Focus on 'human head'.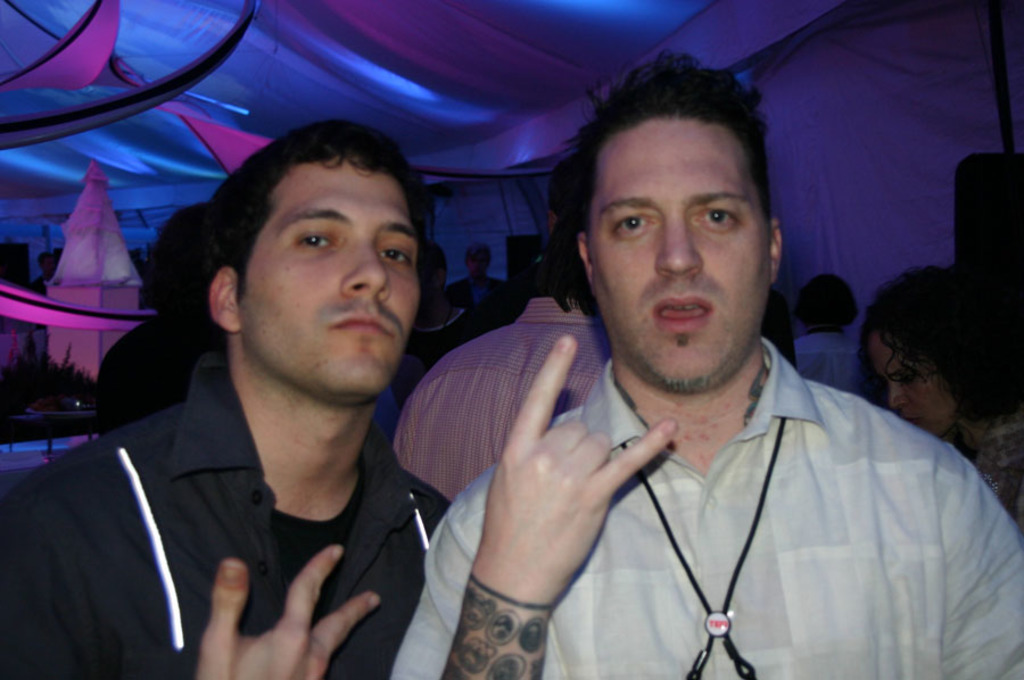
Focused at BBox(788, 269, 864, 331).
